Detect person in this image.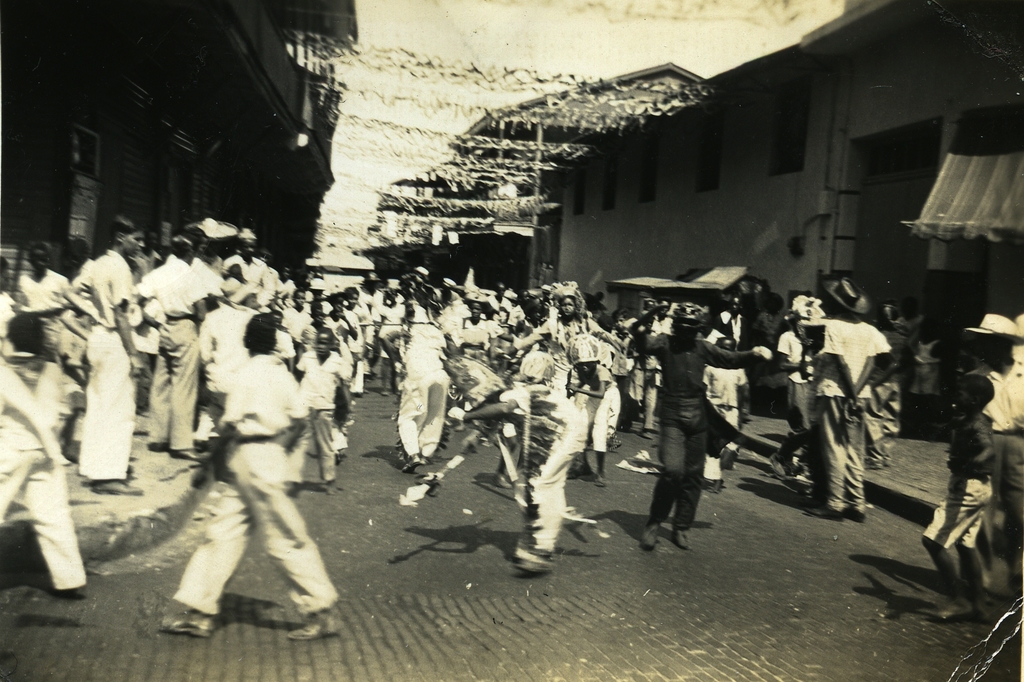
Detection: 511, 300, 620, 362.
